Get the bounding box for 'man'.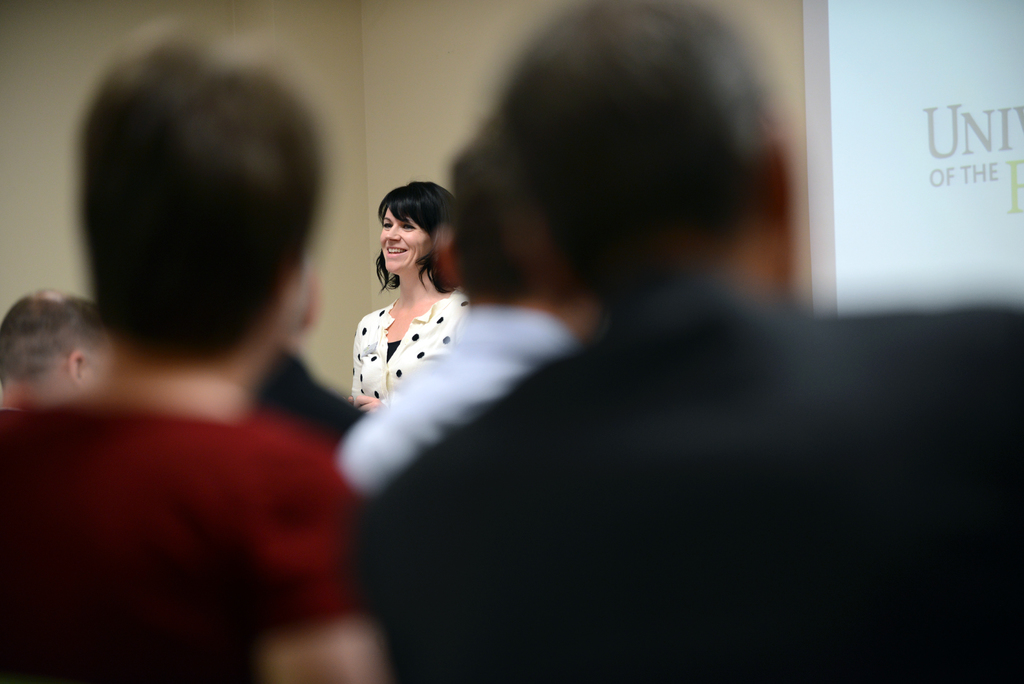
rect(0, 22, 387, 683).
